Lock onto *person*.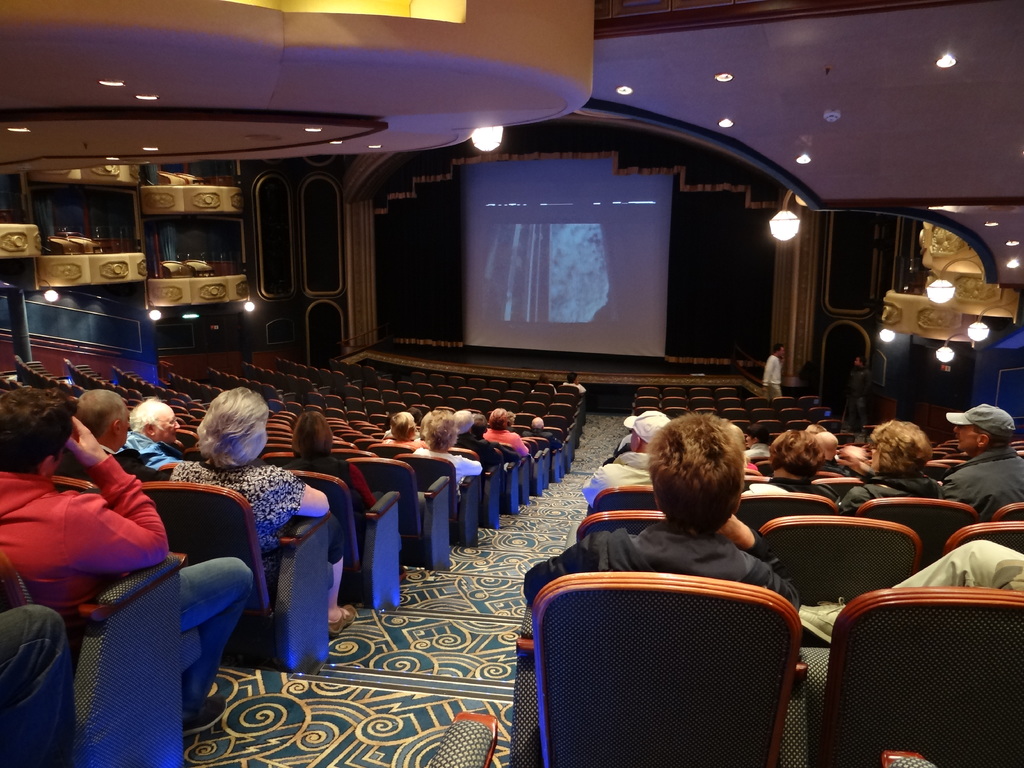
Locked: [x1=739, y1=422, x2=769, y2=460].
